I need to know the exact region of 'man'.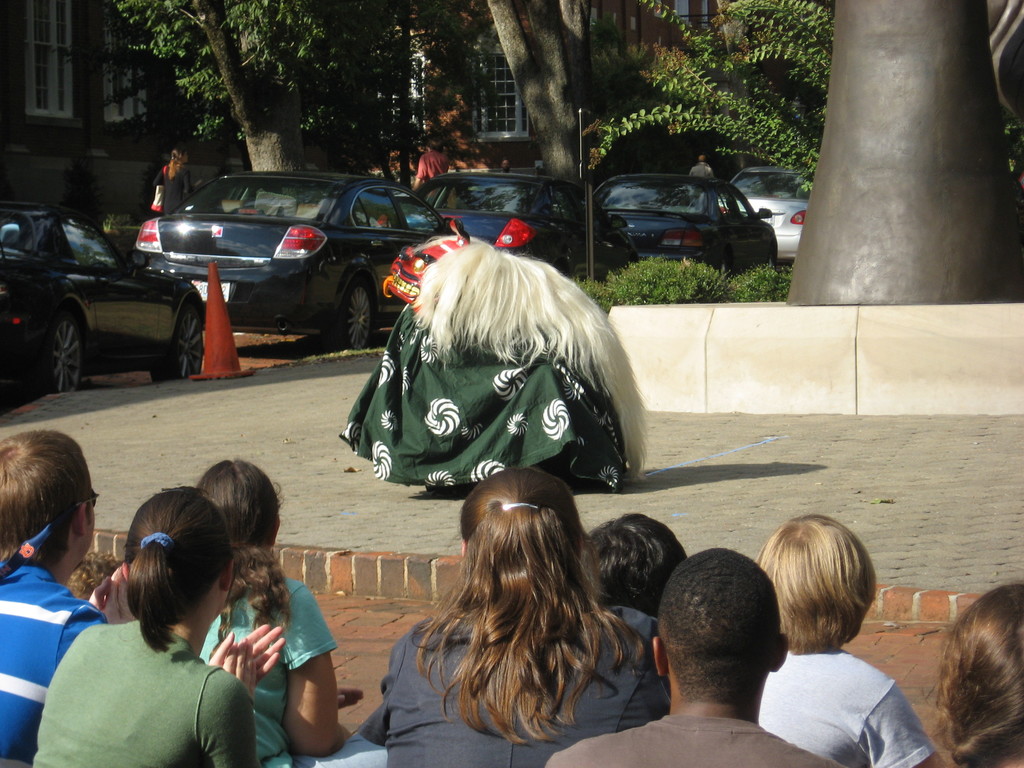
Region: <bbox>0, 430, 133, 767</bbox>.
